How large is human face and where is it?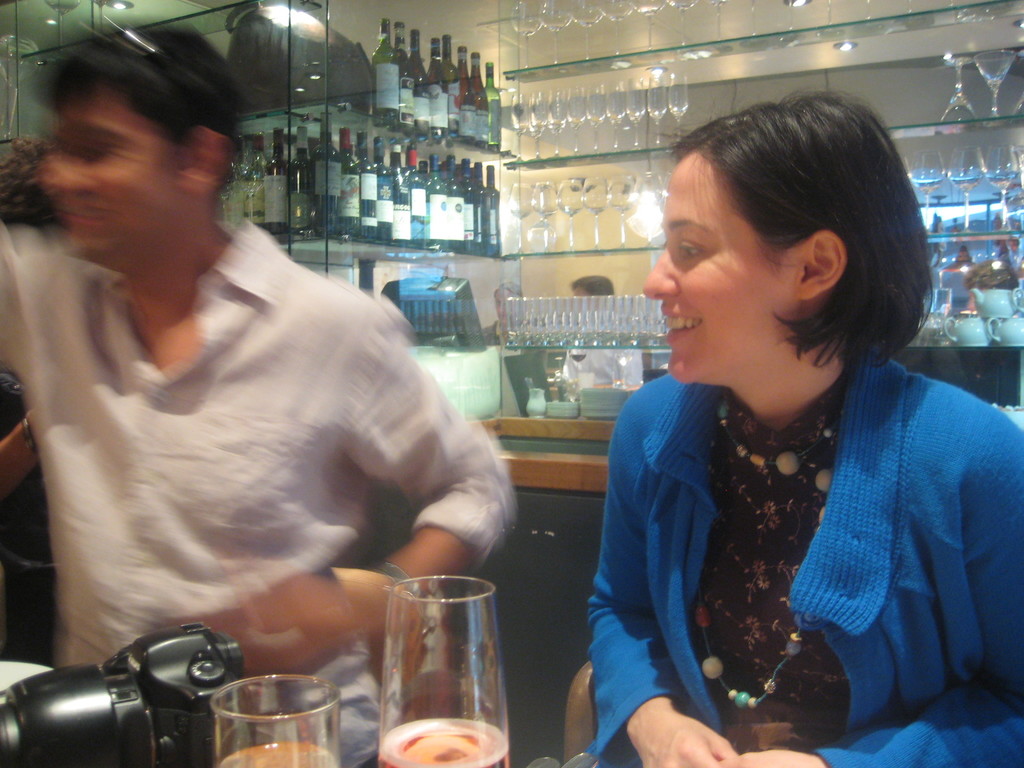
Bounding box: {"left": 50, "top": 86, "right": 182, "bottom": 259}.
